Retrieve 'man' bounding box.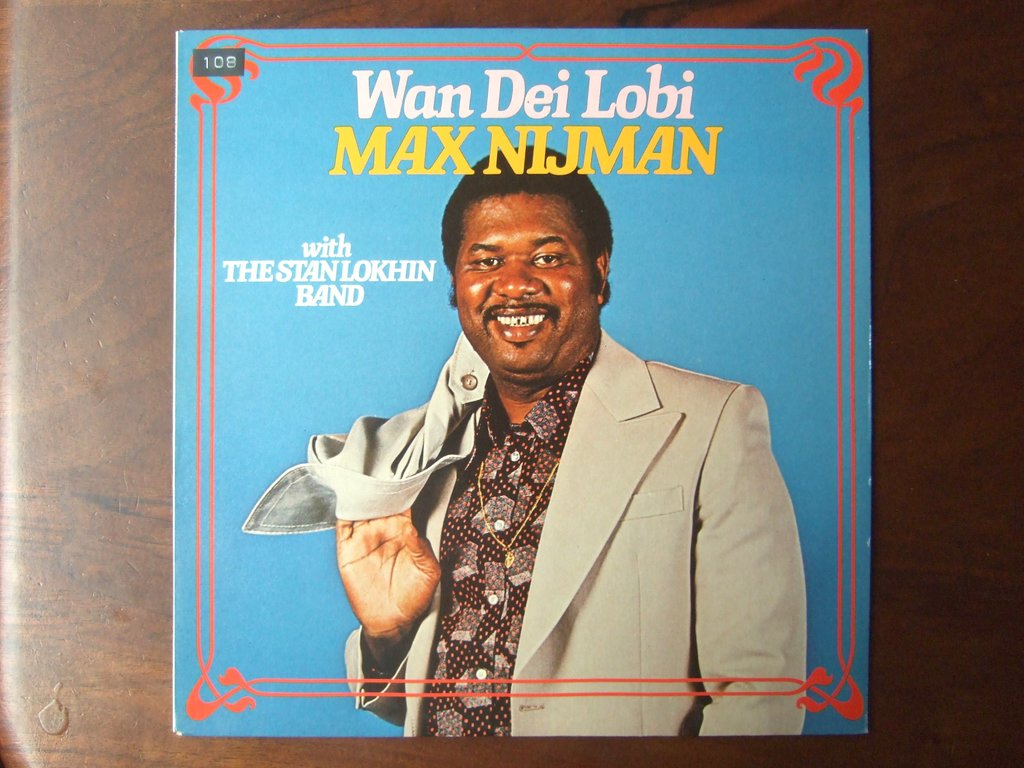
Bounding box: [left=278, top=172, right=787, bottom=734].
